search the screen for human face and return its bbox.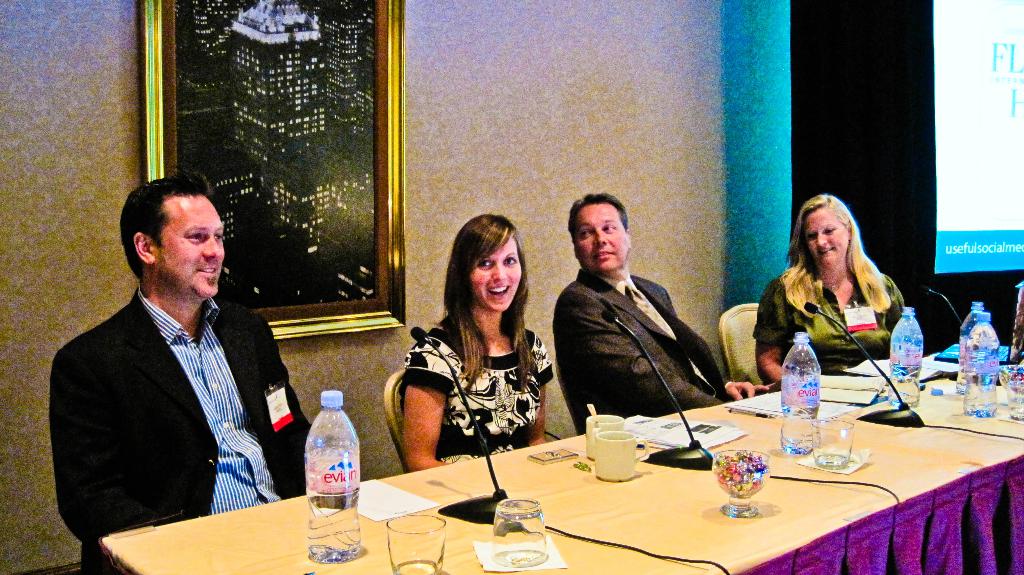
Found: detection(808, 208, 846, 266).
